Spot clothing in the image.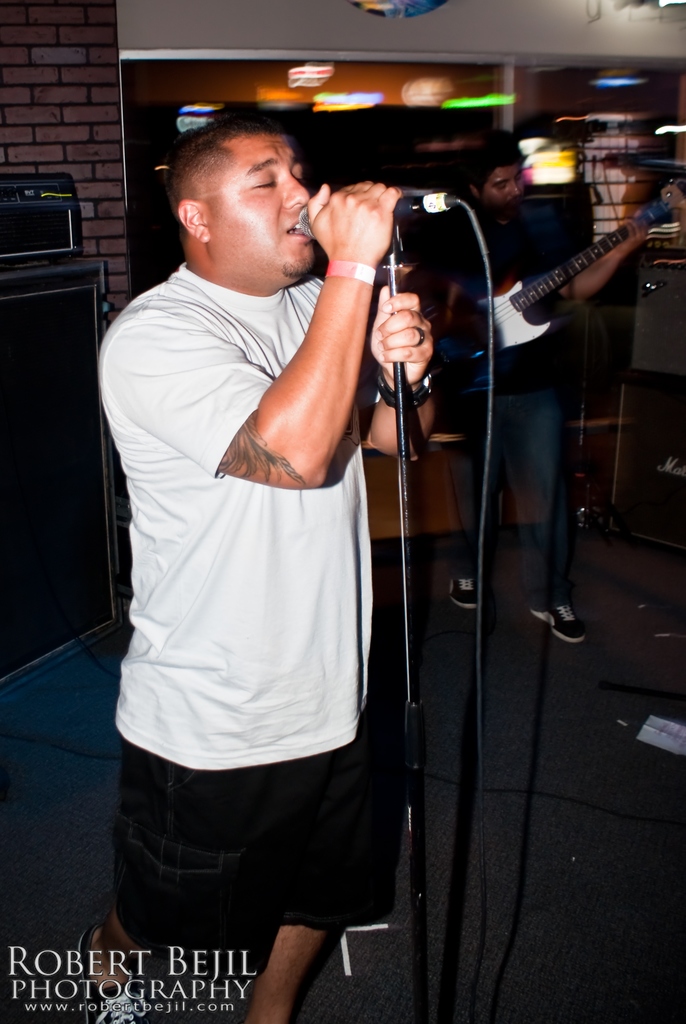
clothing found at bbox=[437, 194, 579, 616].
